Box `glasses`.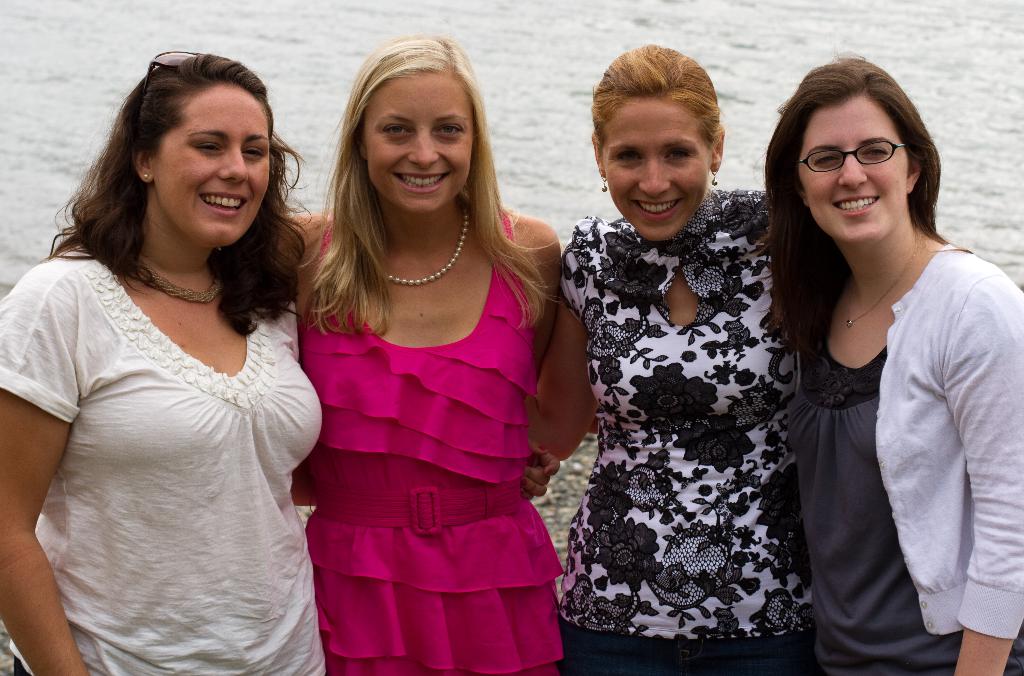
(795, 135, 910, 177).
